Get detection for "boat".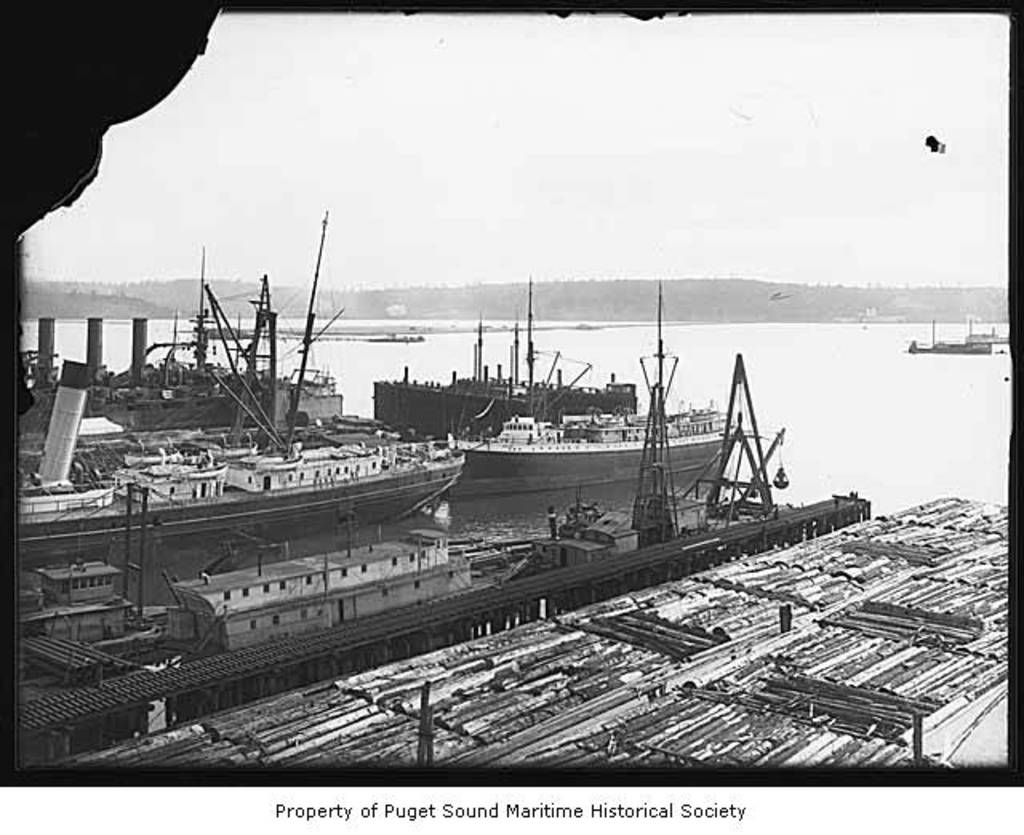
Detection: {"x1": 907, "y1": 318, "x2": 995, "y2": 357}.
